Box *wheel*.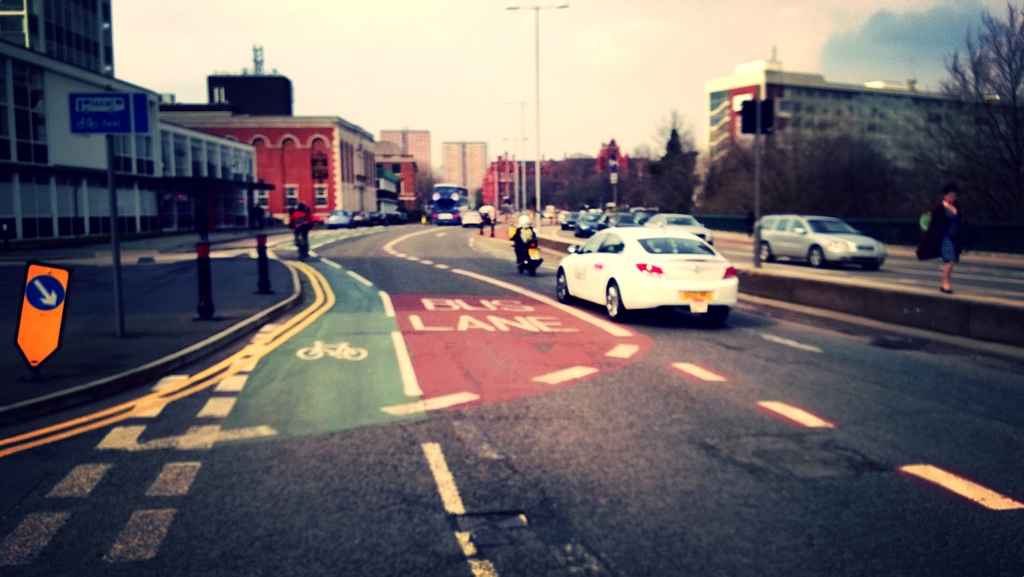
761/241/774/262.
